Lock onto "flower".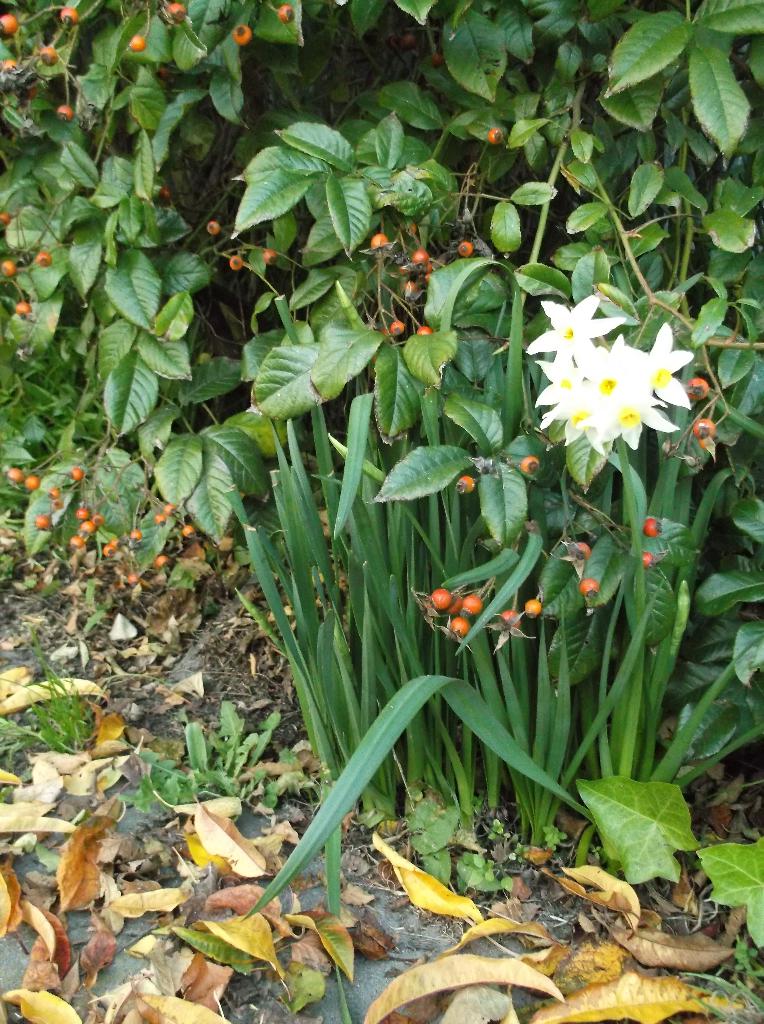
Locked: 538:276:715:460.
